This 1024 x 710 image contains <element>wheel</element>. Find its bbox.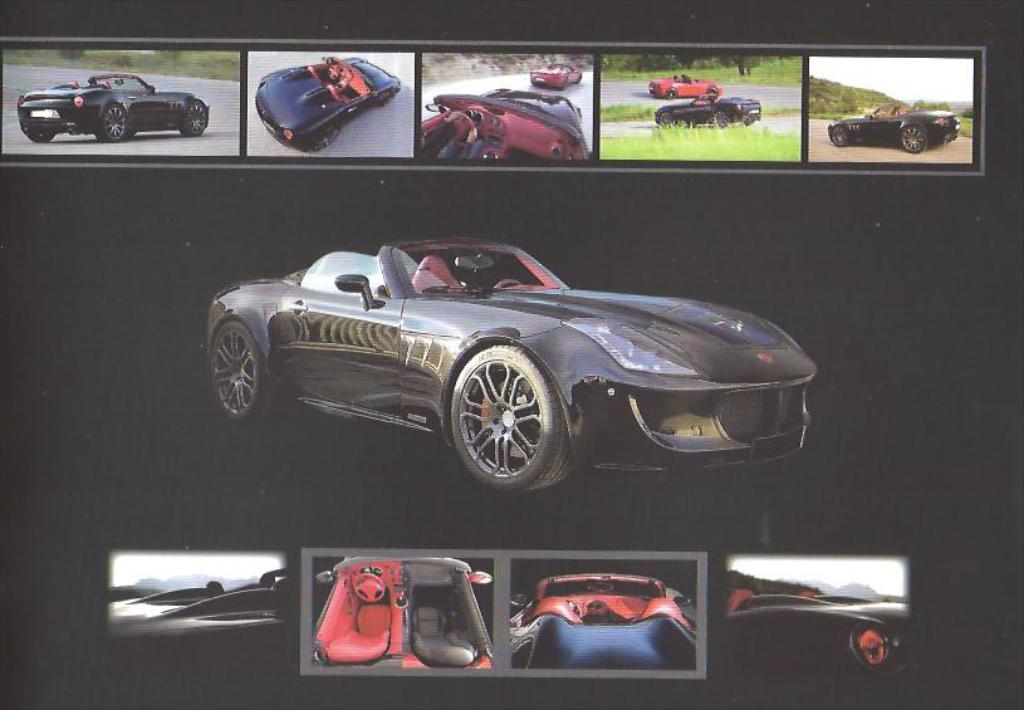
box(898, 121, 929, 151).
